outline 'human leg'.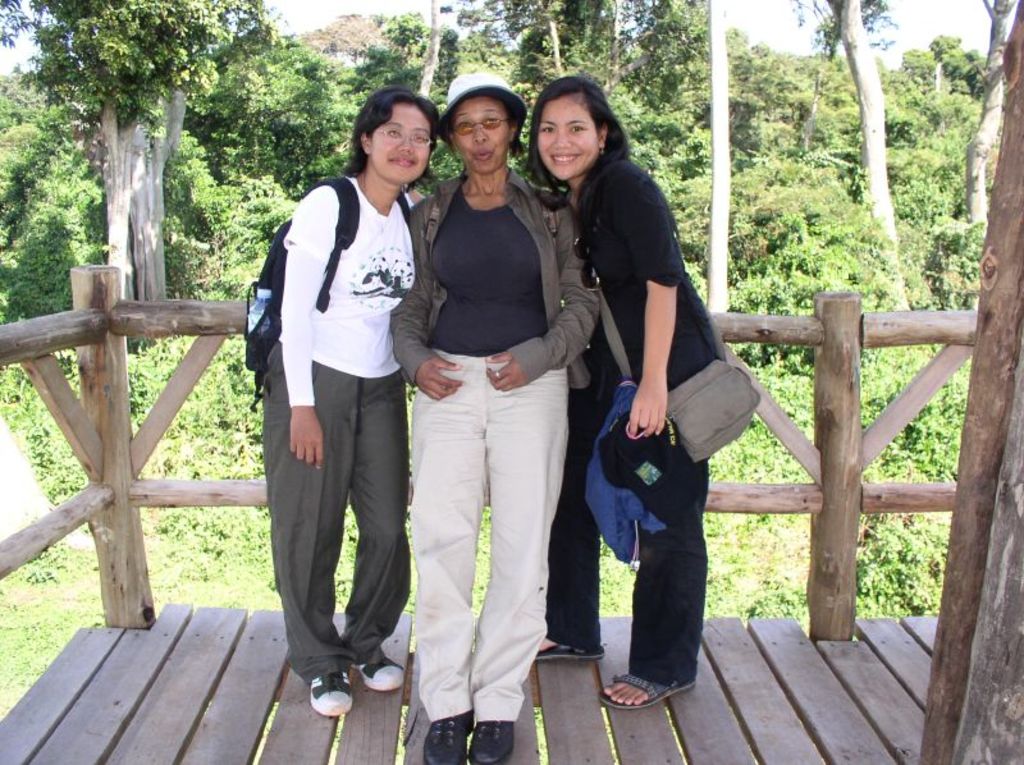
Outline: [left=259, top=367, right=352, bottom=719].
